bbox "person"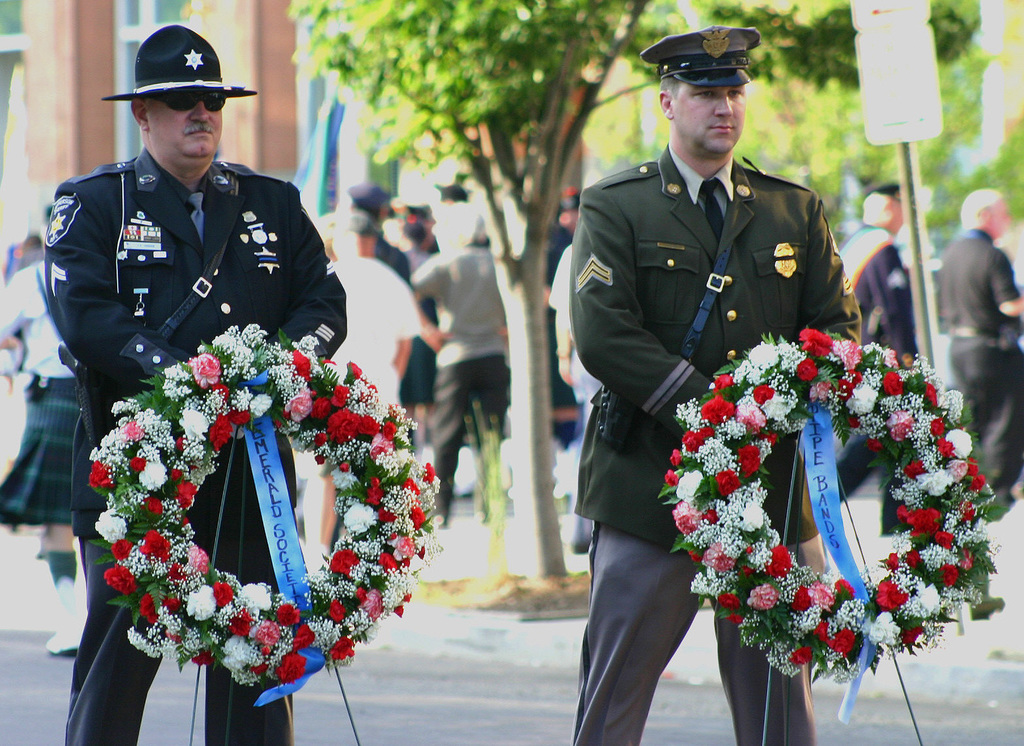
[left=295, top=209, right=420, bottom=575]
